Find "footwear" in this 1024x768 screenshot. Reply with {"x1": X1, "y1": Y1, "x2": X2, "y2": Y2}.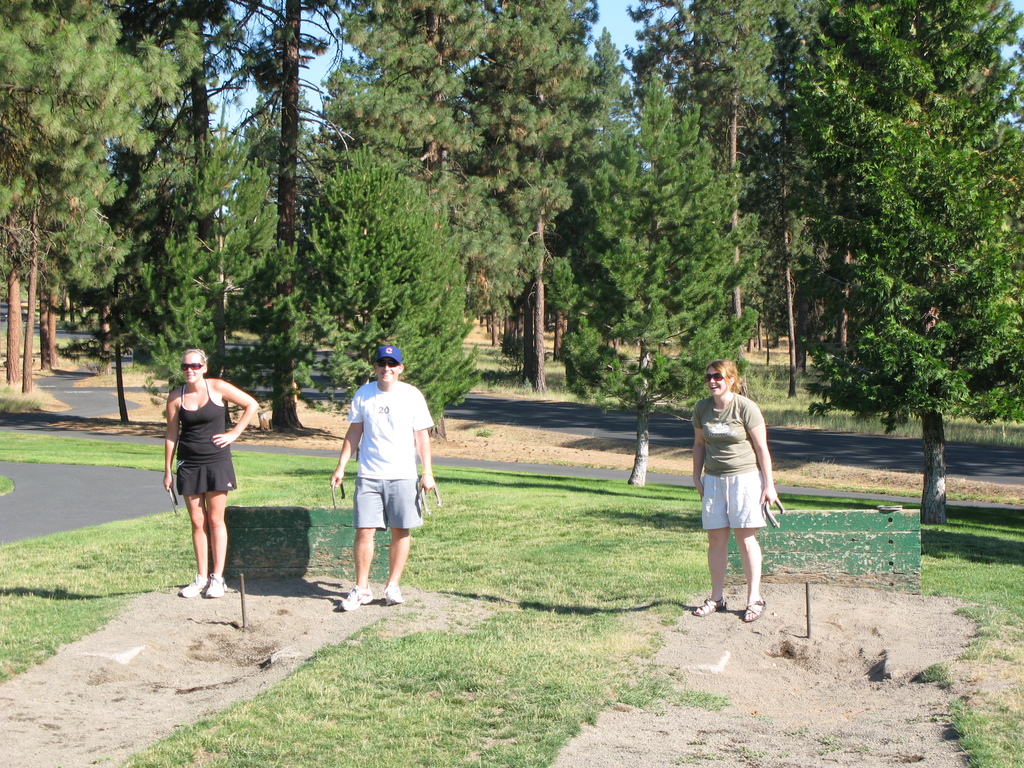
{"x1": 689, "y1": 601, "x2": 725, "y2": 617}.
